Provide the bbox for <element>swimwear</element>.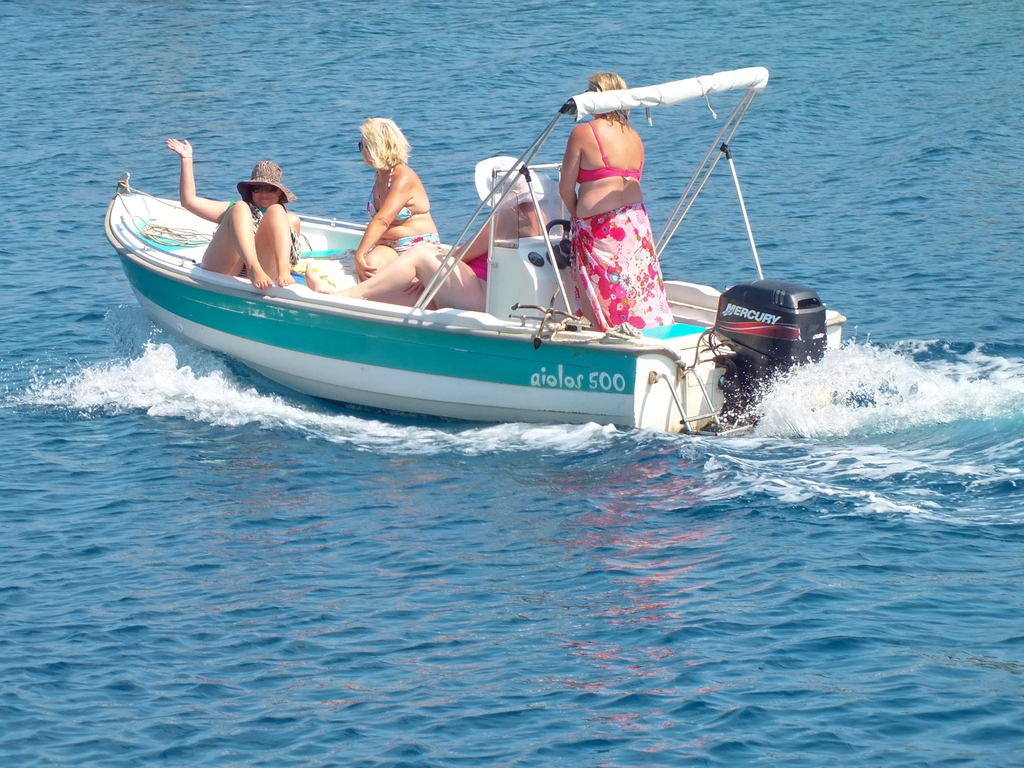
[366,164,429,225].
